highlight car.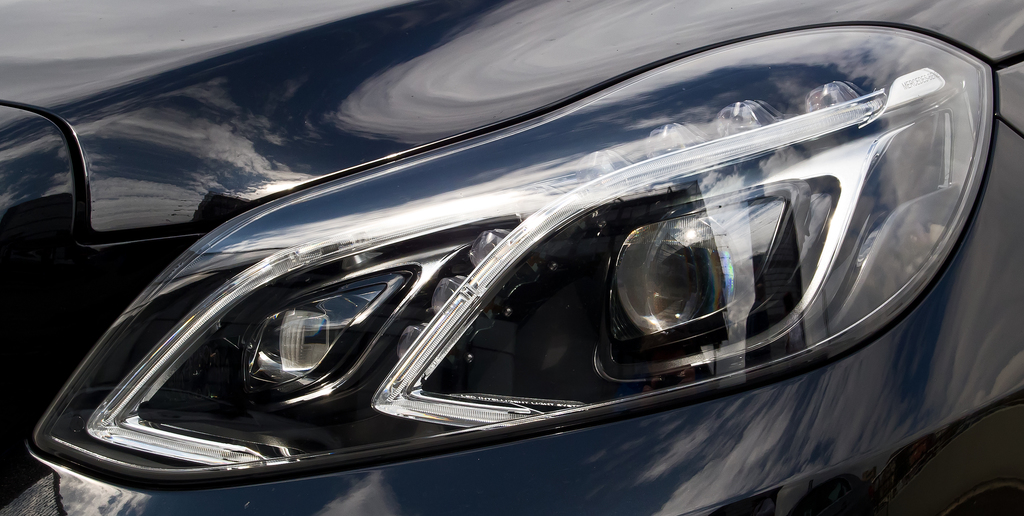
Highlighted region: (x1=0, y1=0, x2=1023, y2=515).
